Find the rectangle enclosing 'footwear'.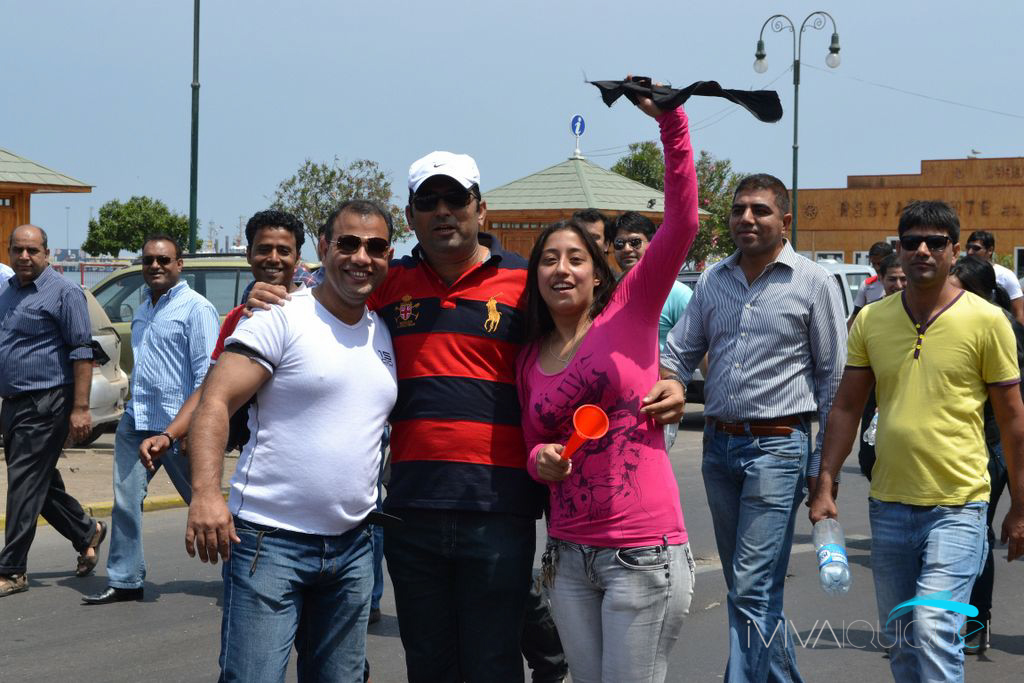
bbox(534, 661, 567, 682).
